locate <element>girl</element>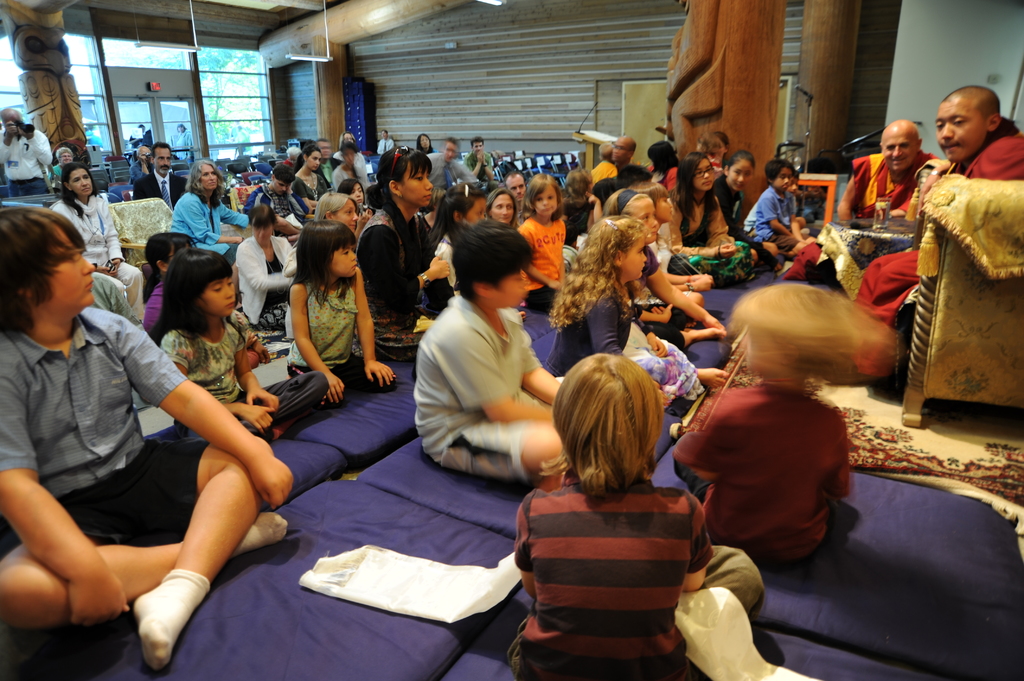
[154,247,332,444]
